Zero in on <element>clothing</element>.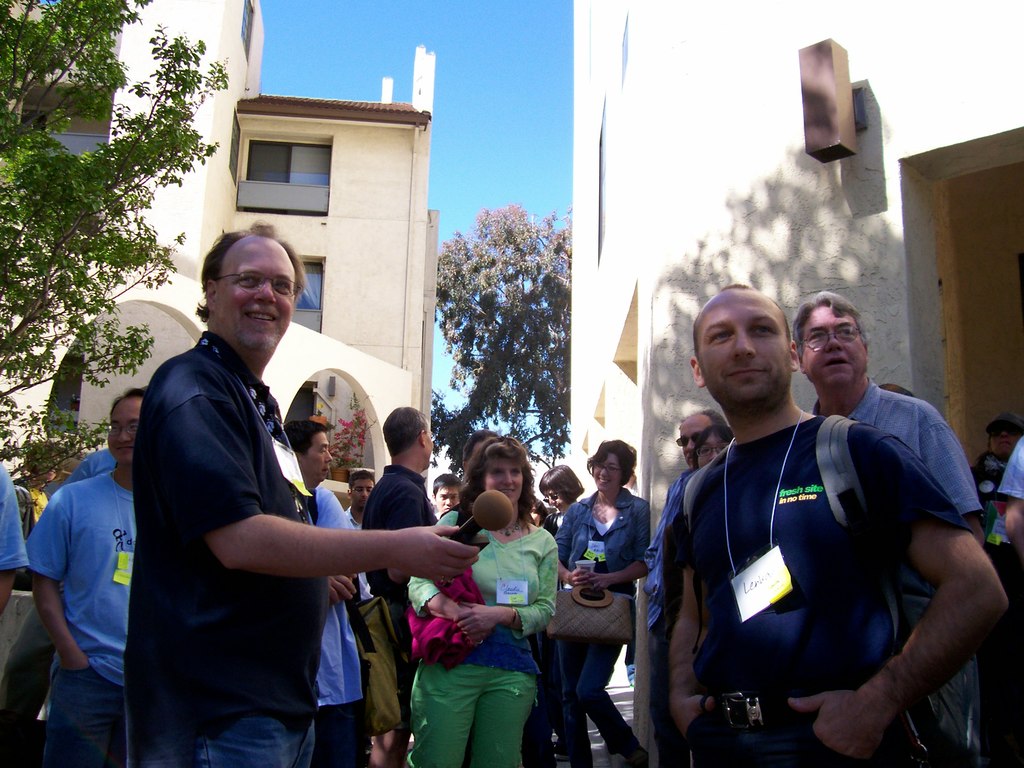
Zeroed in: locate(342, 508, 376, 592).
